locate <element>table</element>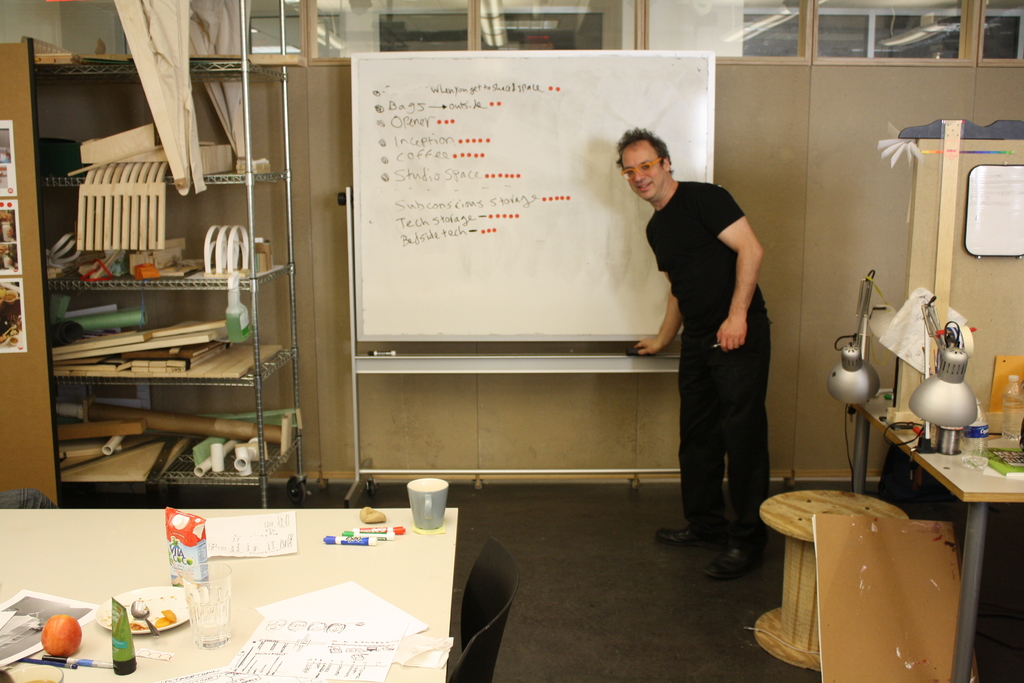
<box>0,503,457,682</box>
